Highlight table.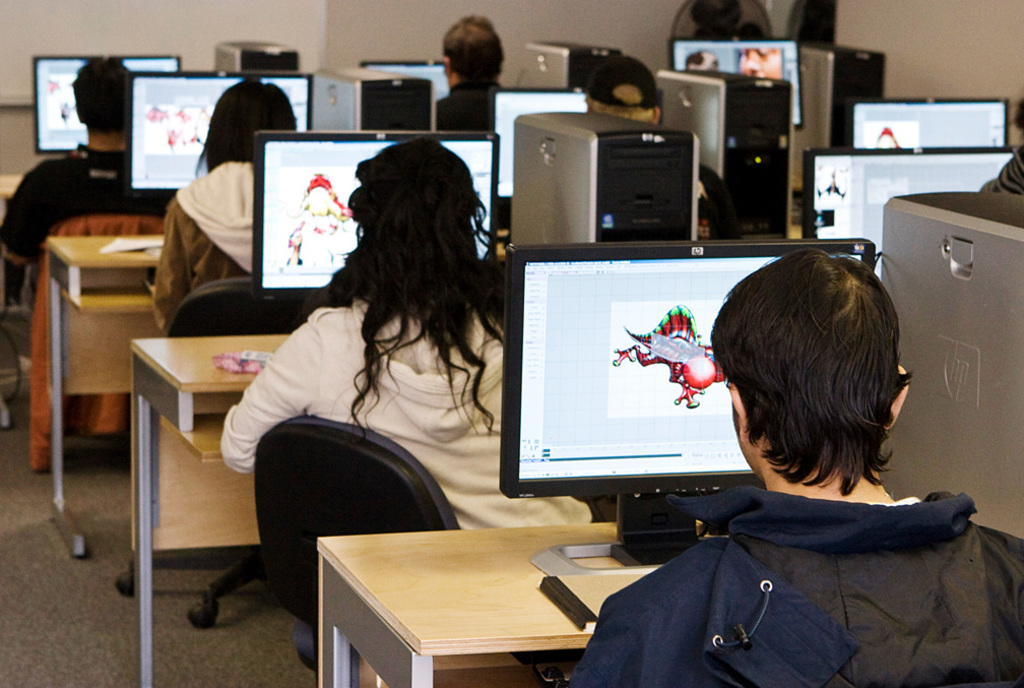
Highlighted region: rect(0, 169, 24, 318).
